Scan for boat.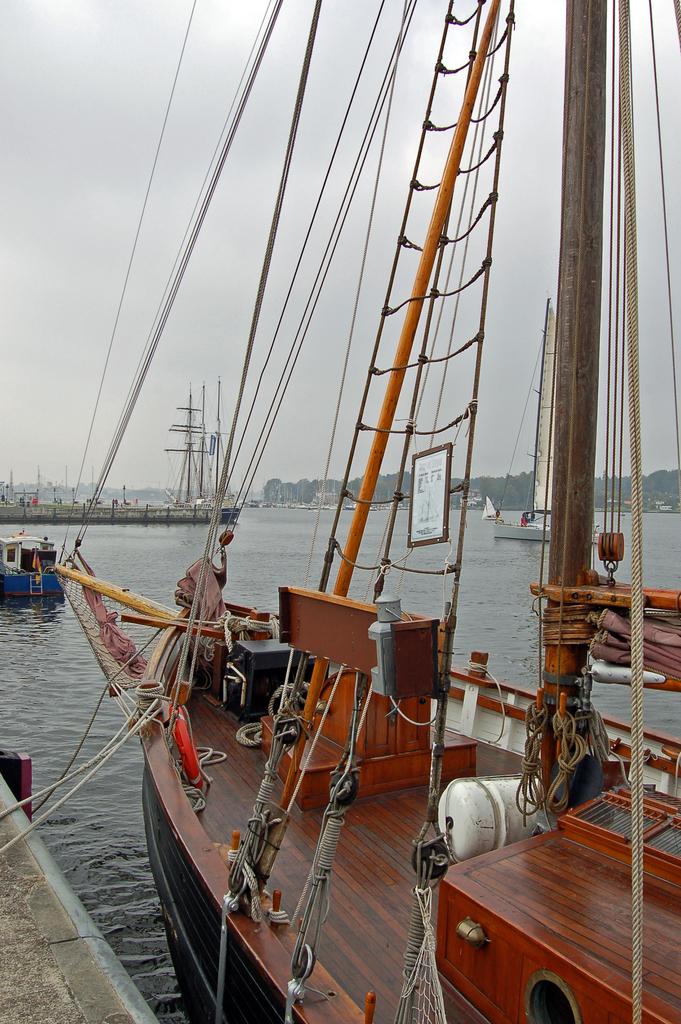
Scan result: (left=497, top=294, right=604, bottom=548).
